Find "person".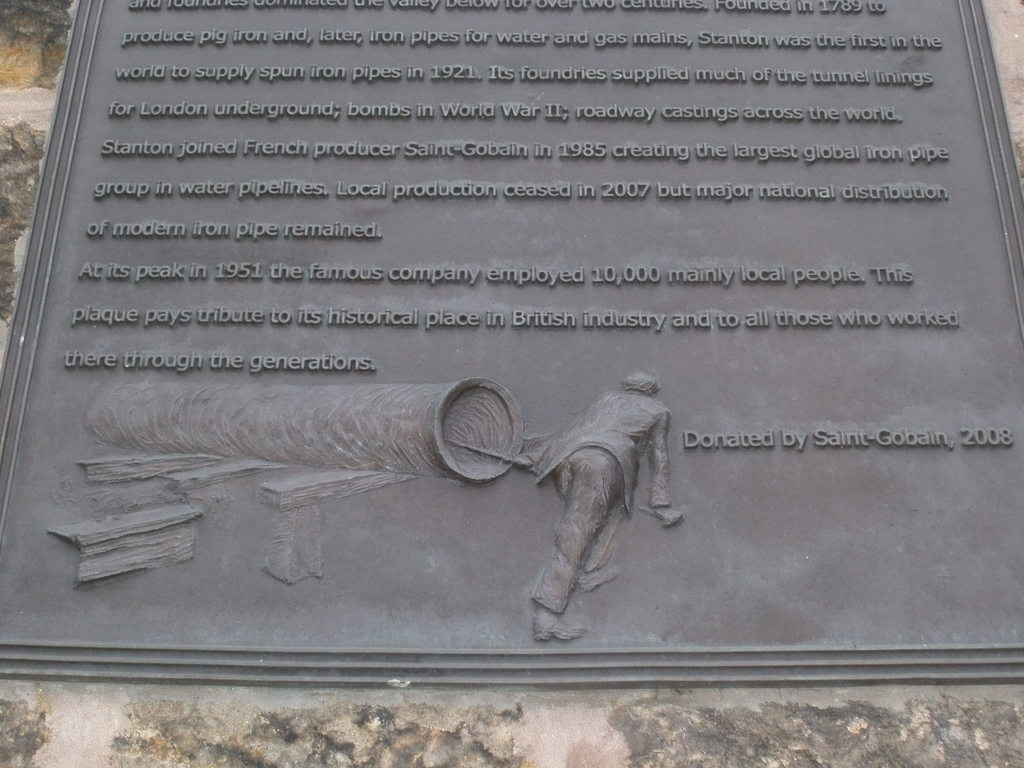
(473,337,692,671).
